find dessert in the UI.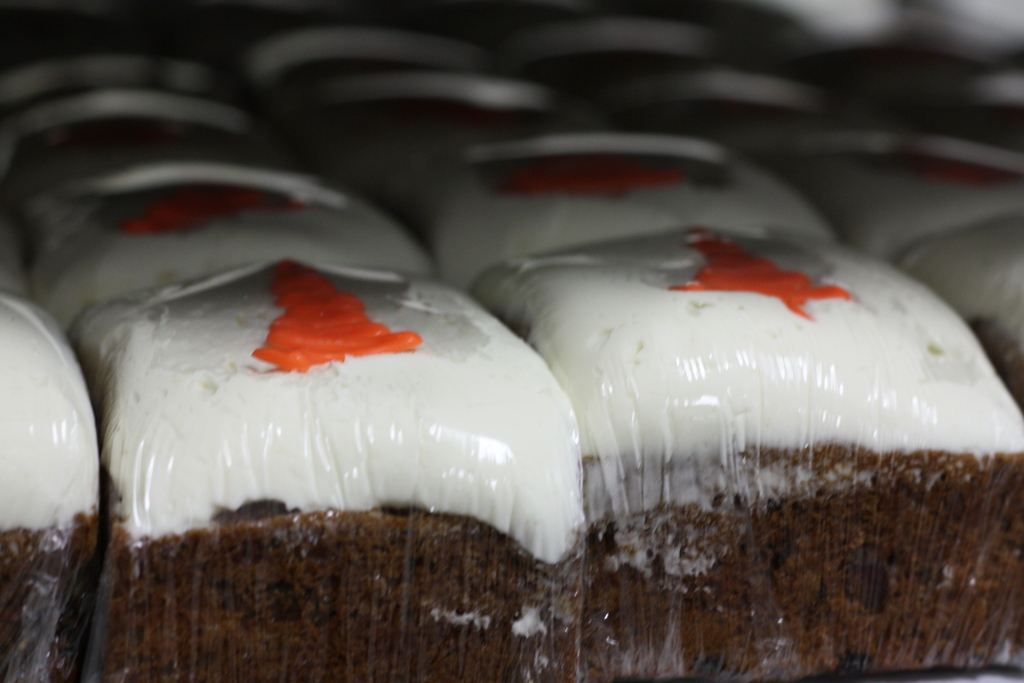
UI element at crop(0, 8, 1023, 682).
